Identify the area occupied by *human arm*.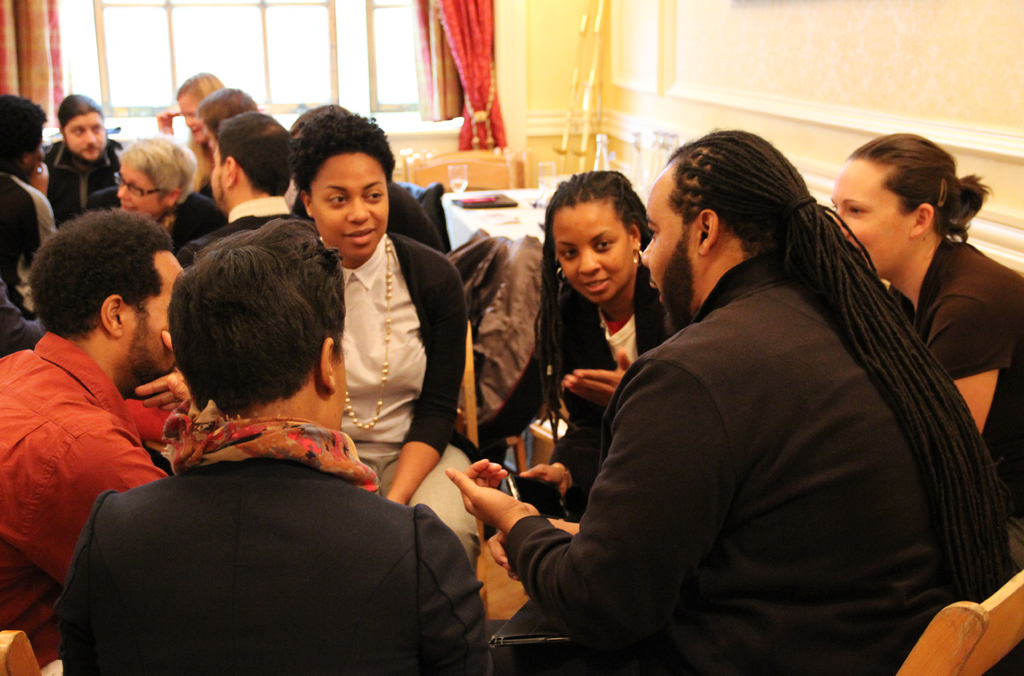
Area: locate(6, 401, 166, 593).
